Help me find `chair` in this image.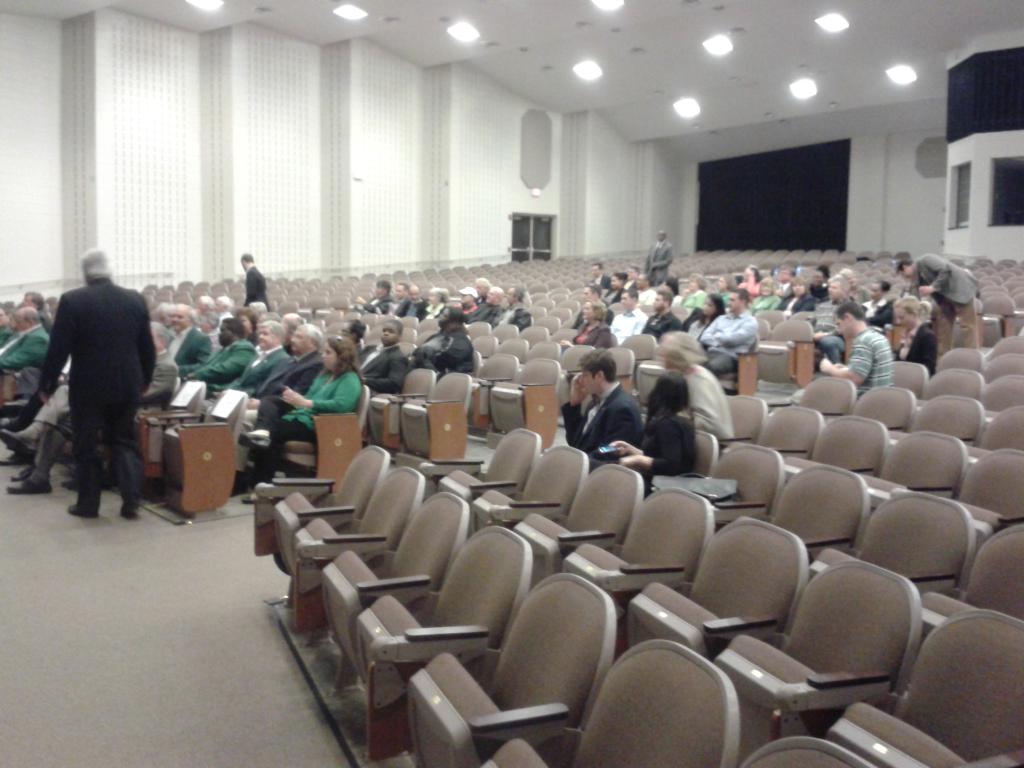
Found it: 525,341,561,364.
